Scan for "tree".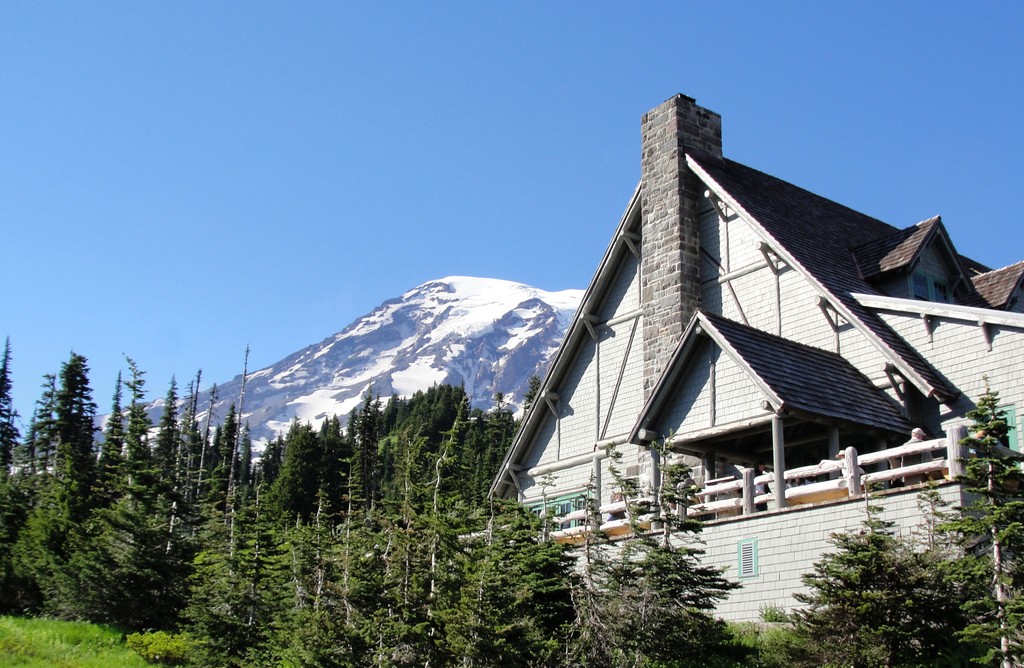
Scan result: [788, 496, 949, 667].
